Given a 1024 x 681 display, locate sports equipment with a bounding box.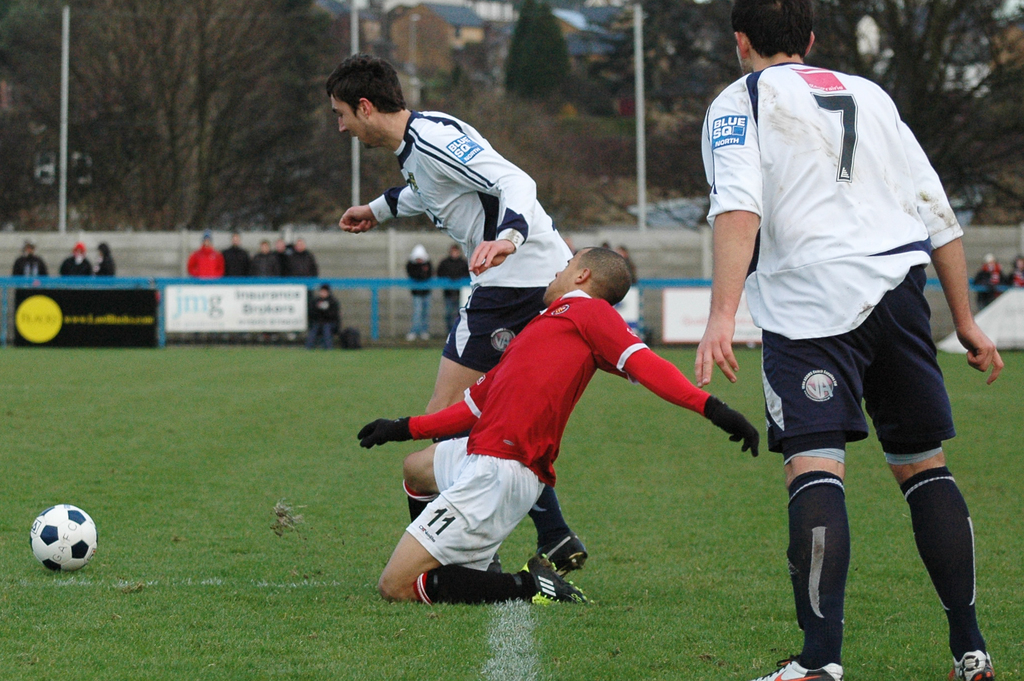
Located: x1=703 y1=393 x2=760 y2=457.
